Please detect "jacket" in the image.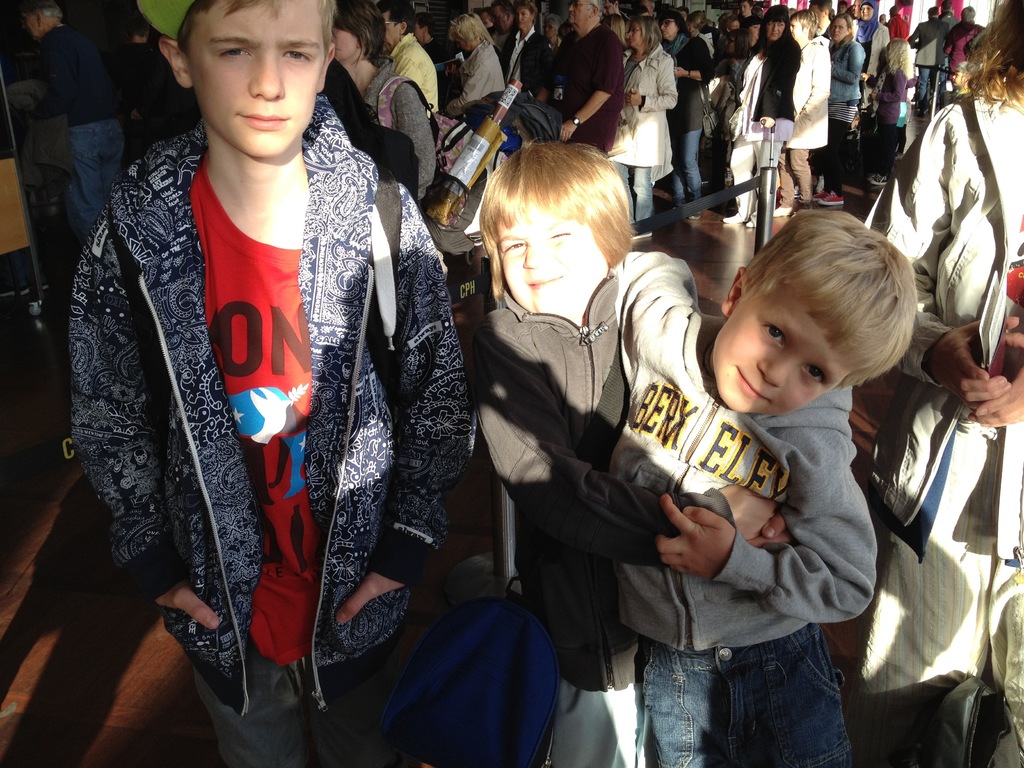
[40, 6, 470, 700].
